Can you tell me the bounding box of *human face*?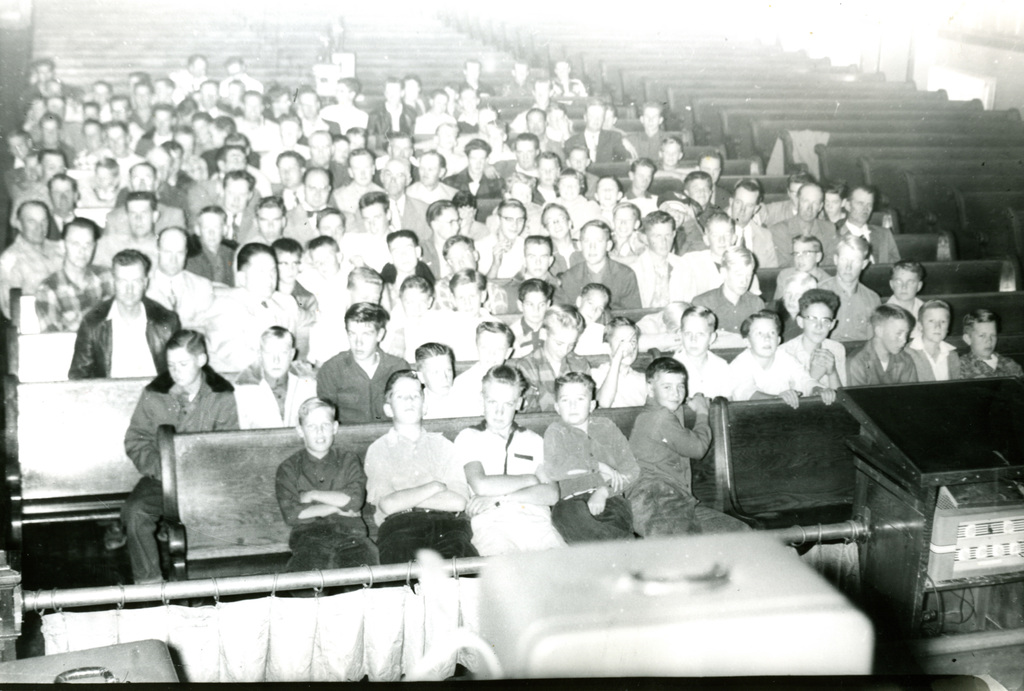
[x1=50, y1=178, x2=76, y2=213].
